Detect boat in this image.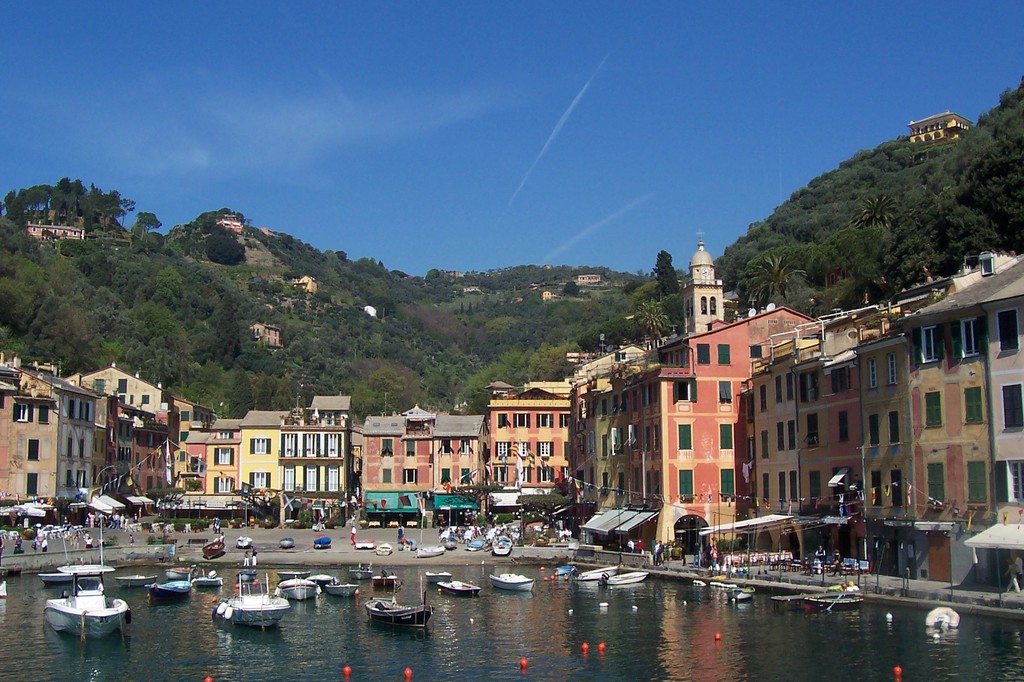
Detection: [x1=727, y1=583, x2=753, y2=604].
